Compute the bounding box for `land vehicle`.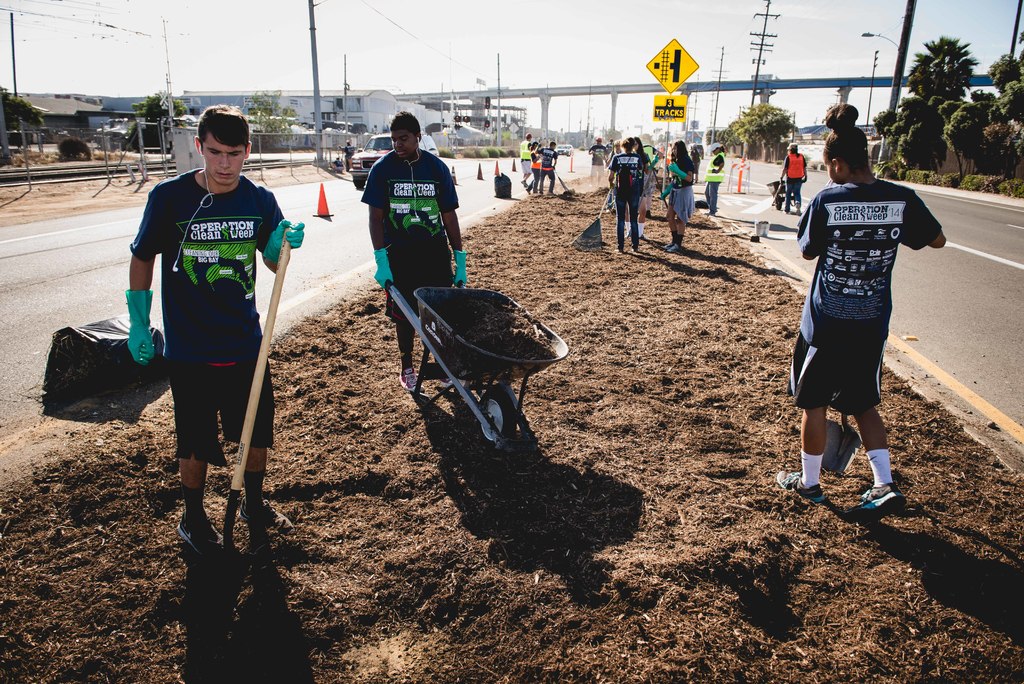
<bbox>566, 141, 575, 157</bbox>.
